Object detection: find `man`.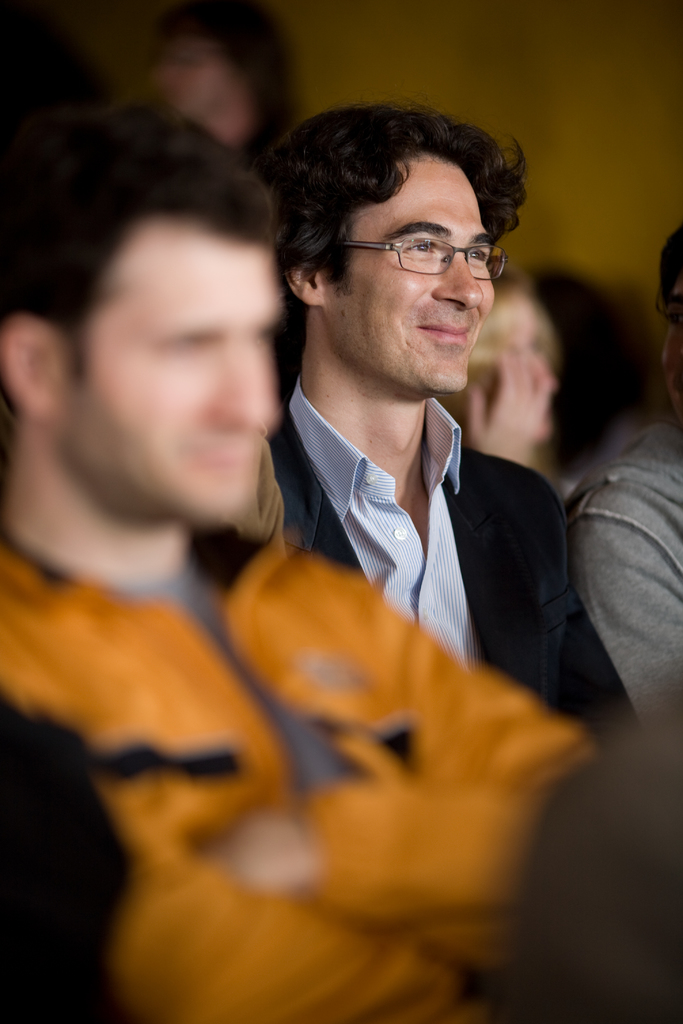
l=564, t=216, r=682, b=817.
